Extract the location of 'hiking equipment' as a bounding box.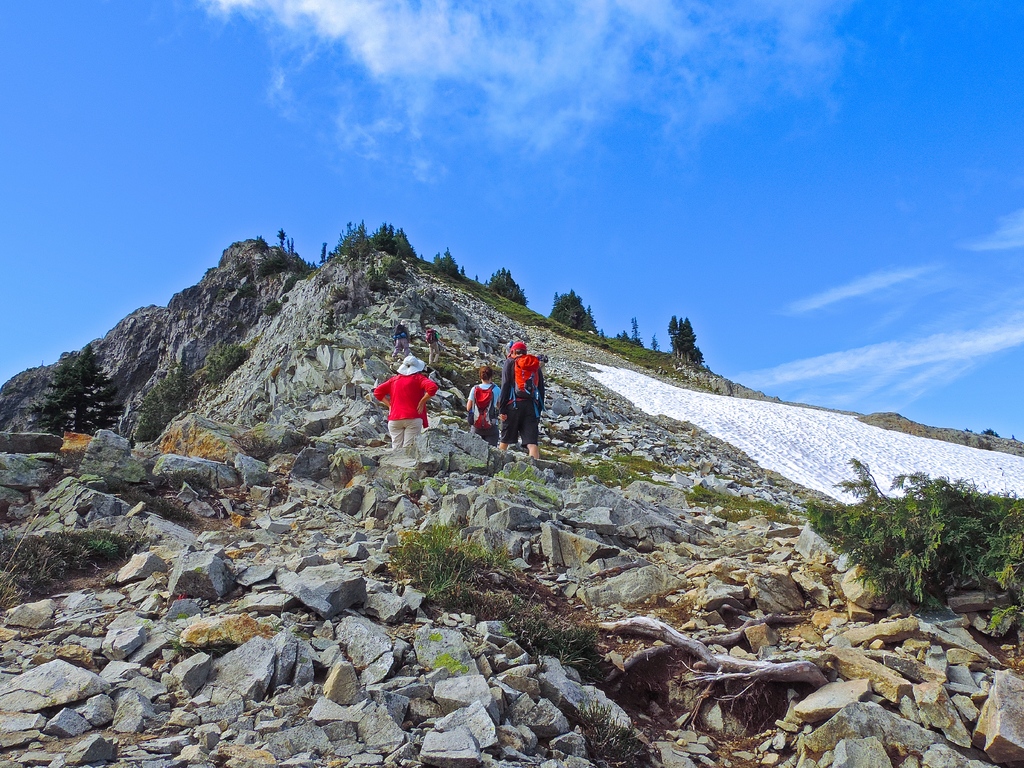
[x1=508, y1=353, x2=546, y2=416].
